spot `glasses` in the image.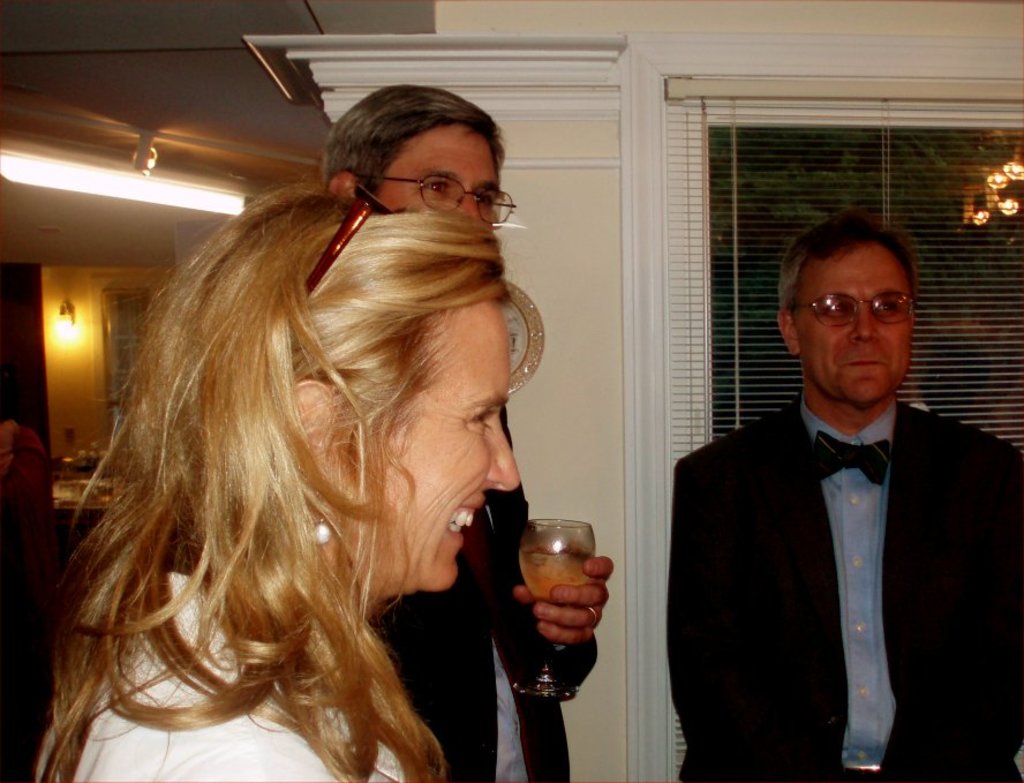
`glasses` found at (793,292,918,329).
